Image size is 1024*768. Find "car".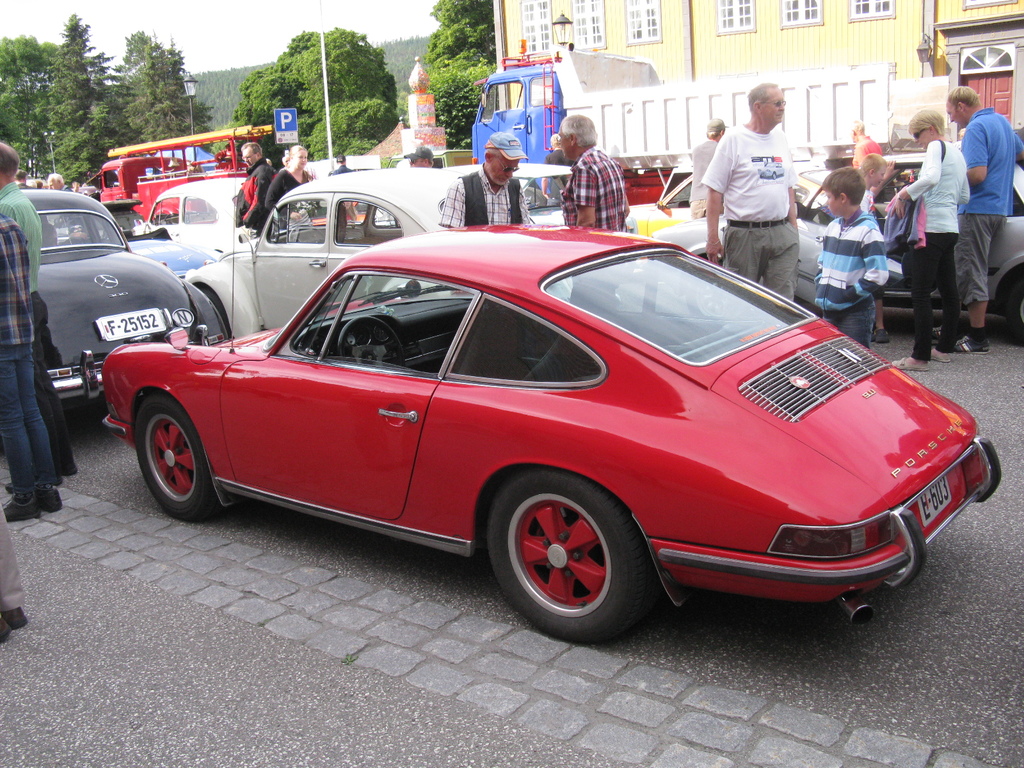
[left=131, top=182, right=260, bottom=260].
